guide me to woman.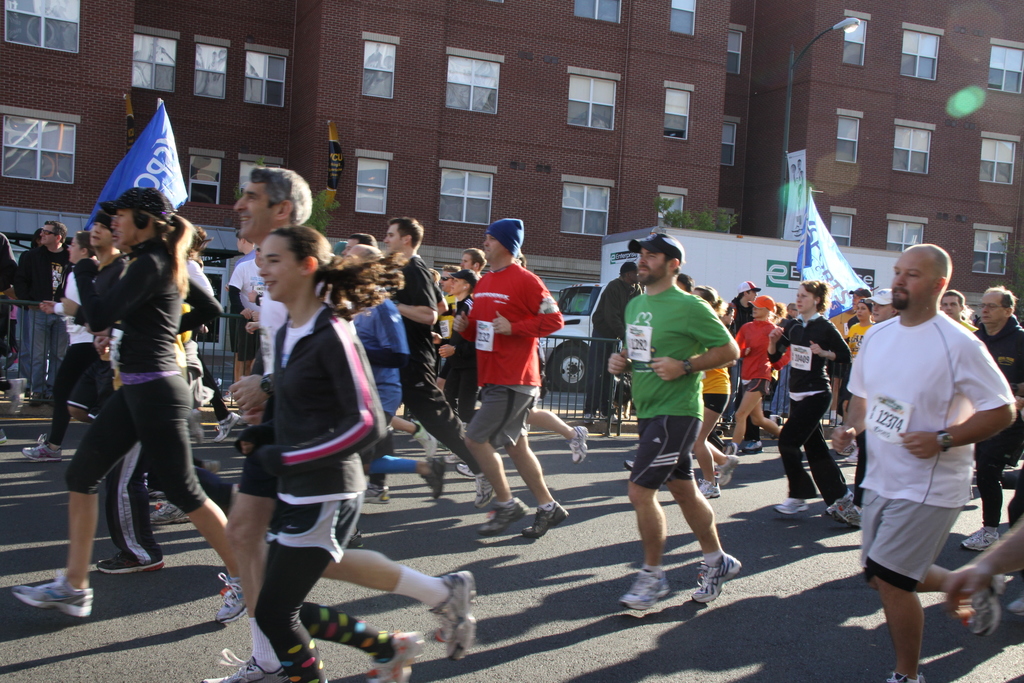
Guidance: (8,179,250,623).
